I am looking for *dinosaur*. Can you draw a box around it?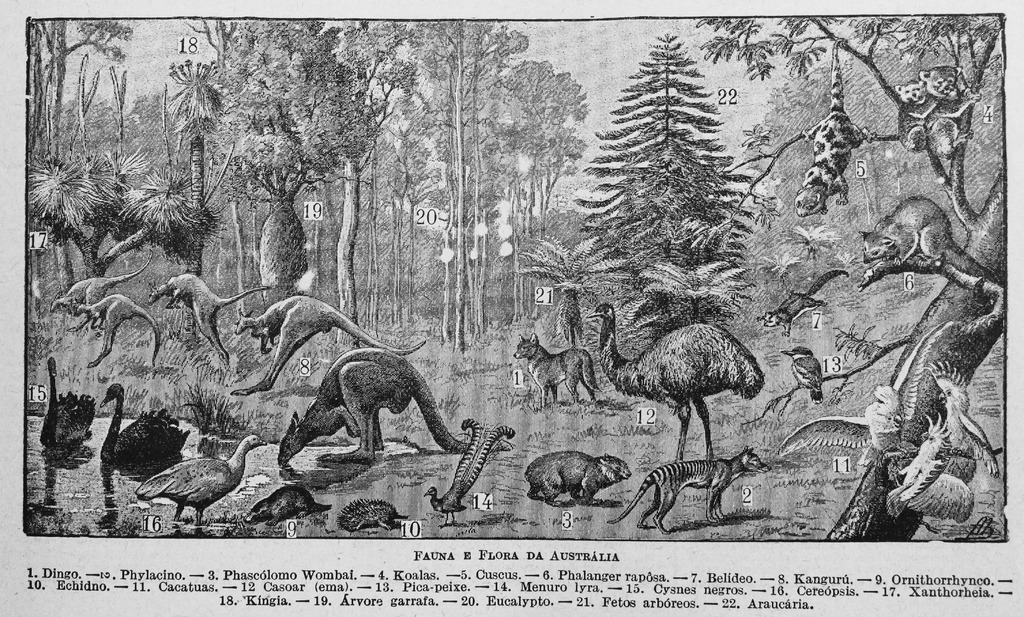
Sure, the bounding box is BBox(76, 294, 156, 368).
